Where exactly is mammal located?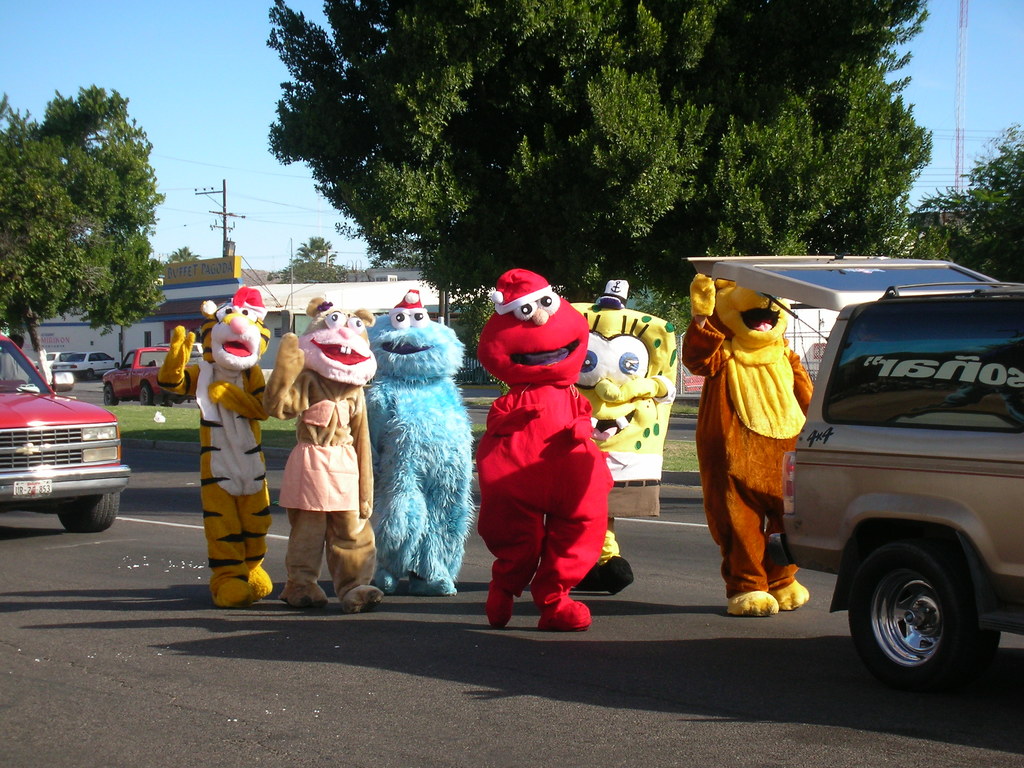
Its bounding box is crop(276, 294, 386, 616).
